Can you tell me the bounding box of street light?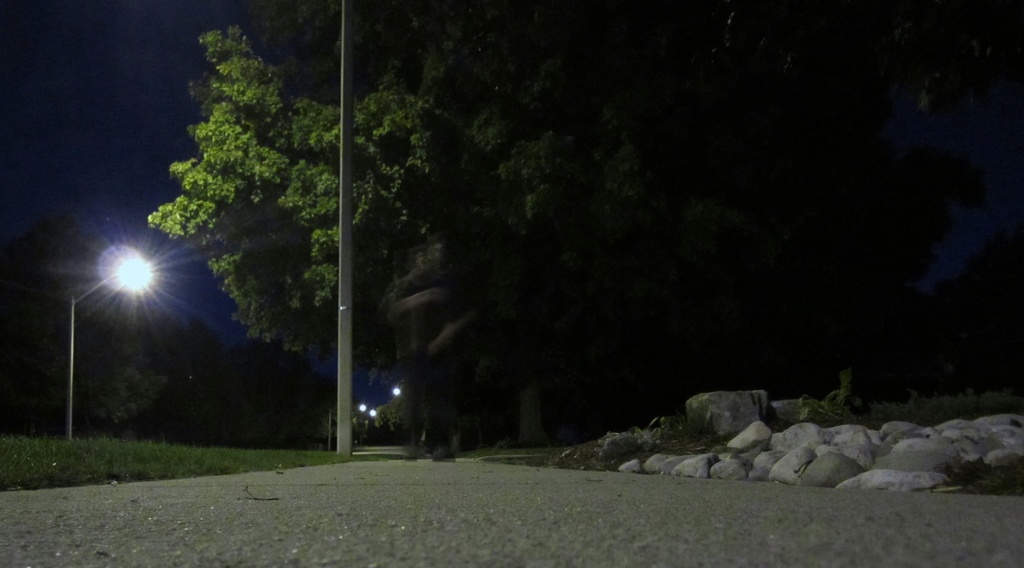
box(66, 252, 152, 437).
